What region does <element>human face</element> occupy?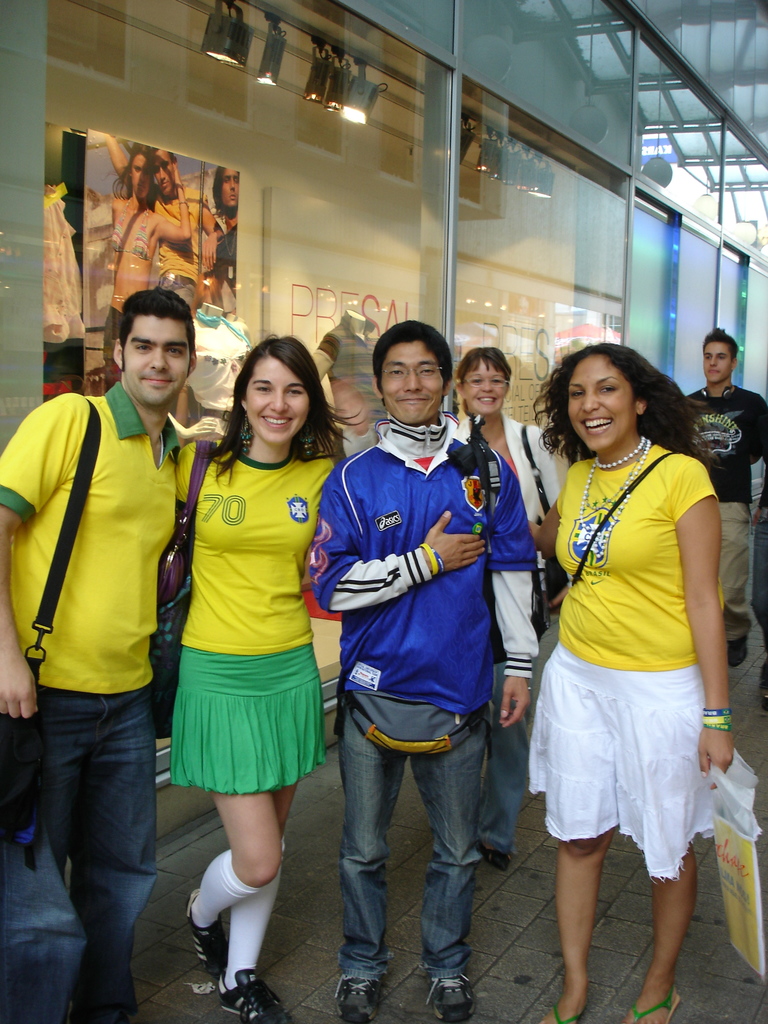
rect(122, 319, 193, 407).
